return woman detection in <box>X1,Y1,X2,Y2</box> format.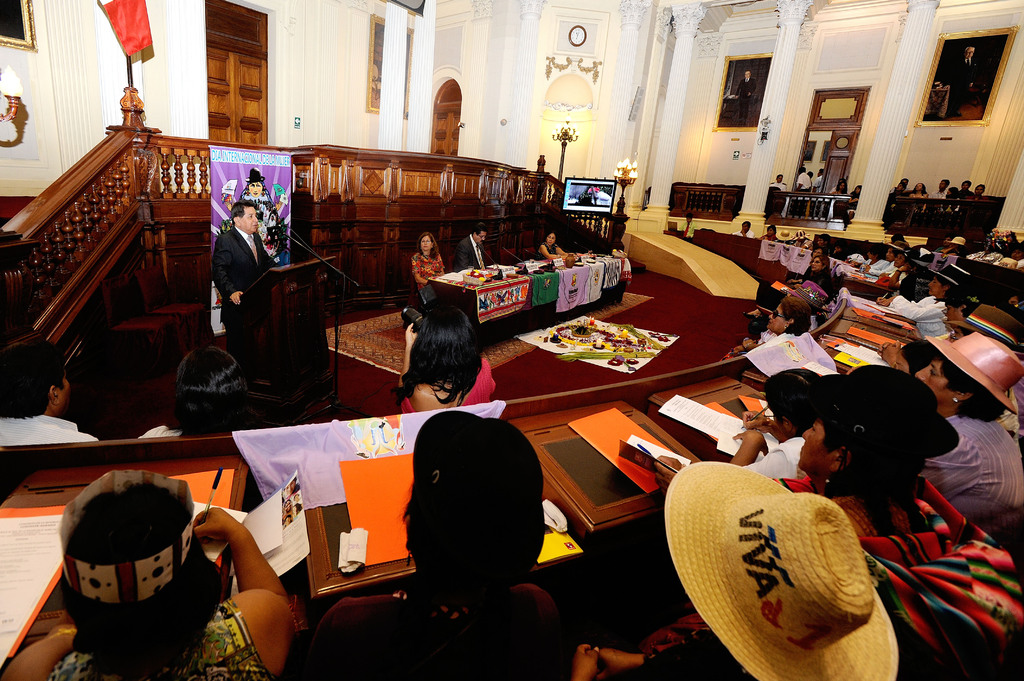
<box>748,253,831,313</box>.
